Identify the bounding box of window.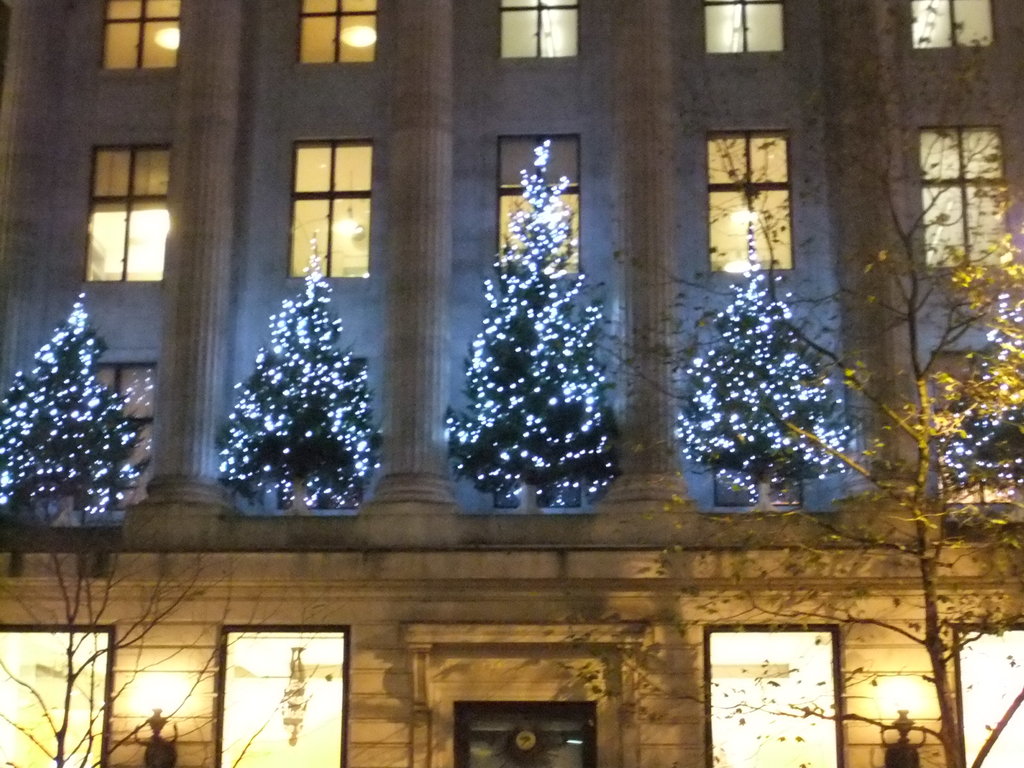
<region>701, 627, 845, 767</region>.
